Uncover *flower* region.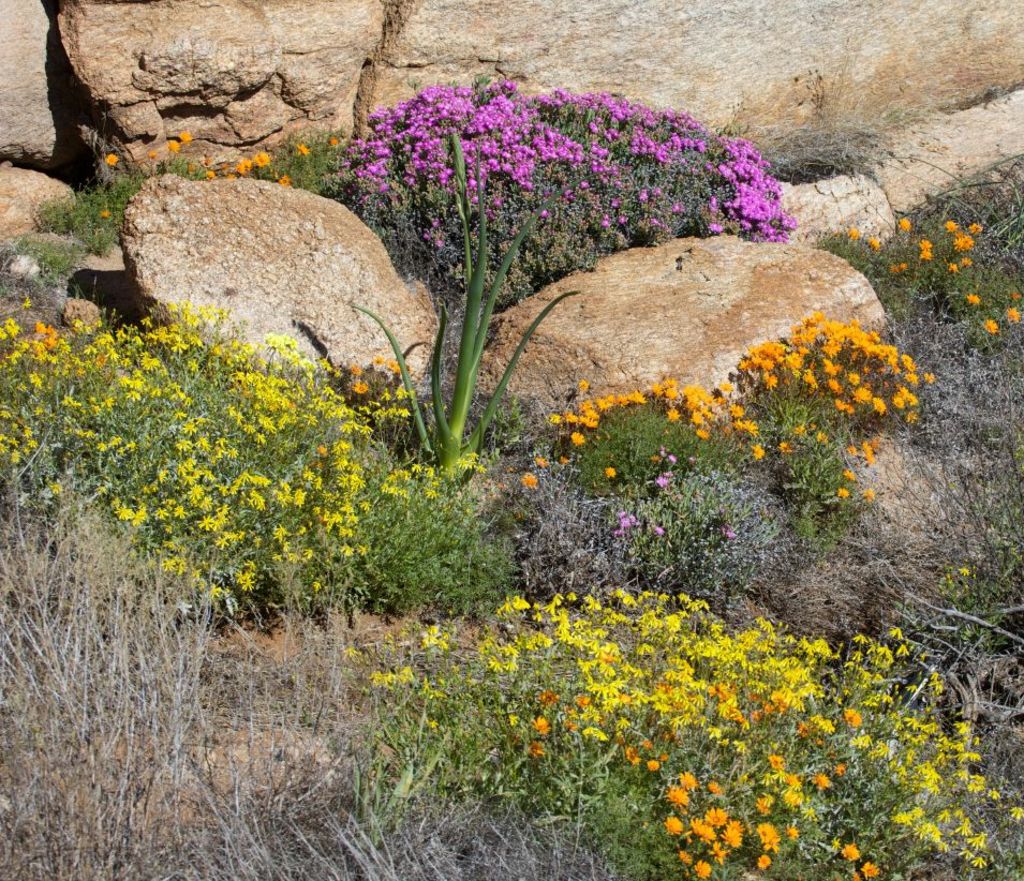
Uncovered: [x1=899, y1=218, x2=912, y2=235].
